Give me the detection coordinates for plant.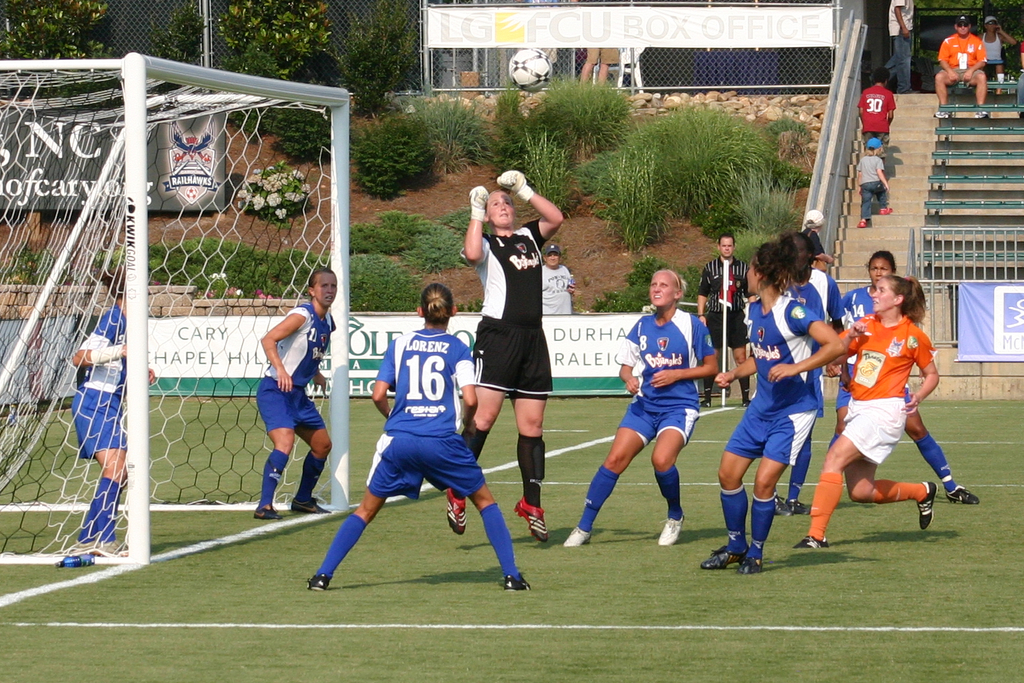
[left=682, top=271, right=703, bottom=306].
